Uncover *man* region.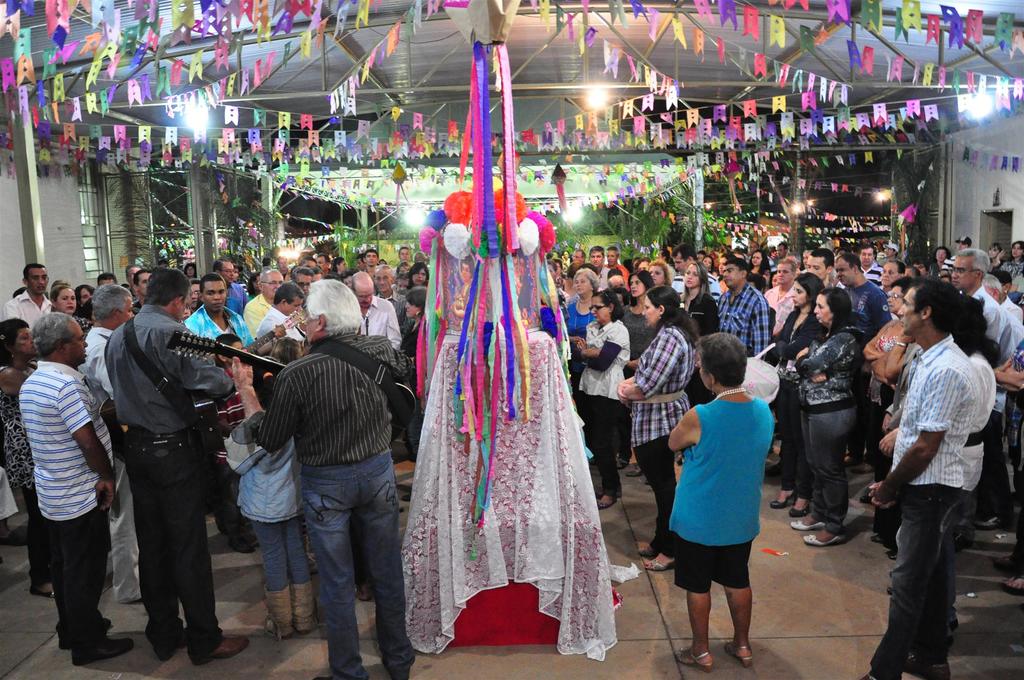
Uncovered: (246, 268, 285, 333).
